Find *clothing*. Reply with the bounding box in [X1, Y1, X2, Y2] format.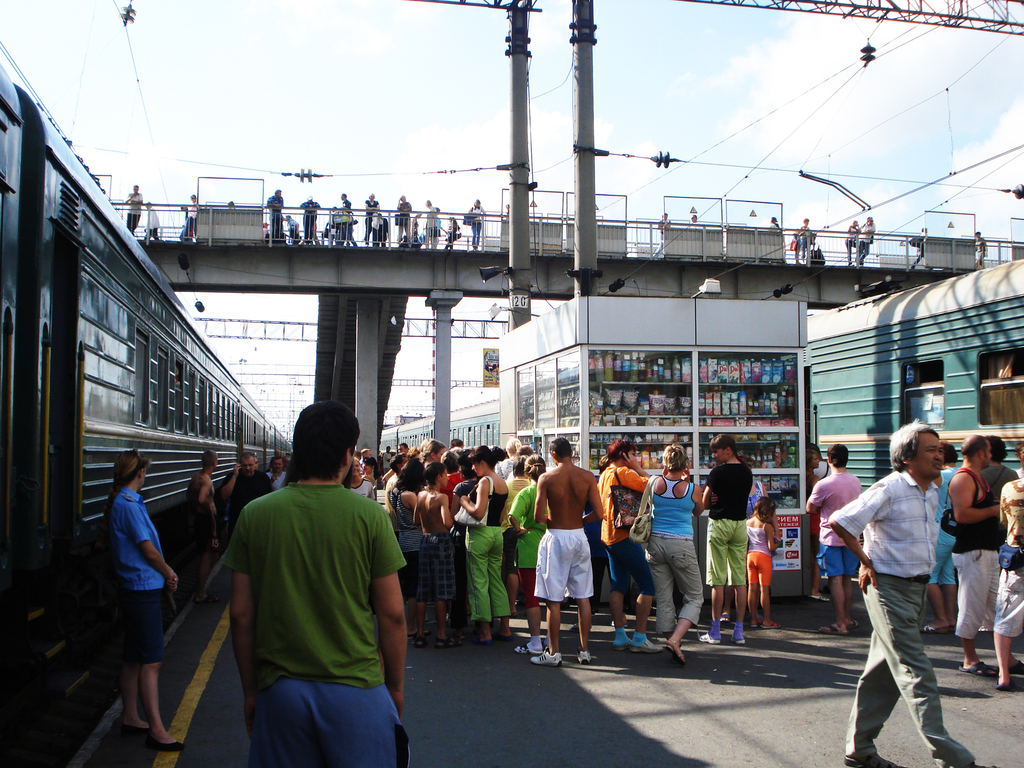
[509, 476, 553, 568].
